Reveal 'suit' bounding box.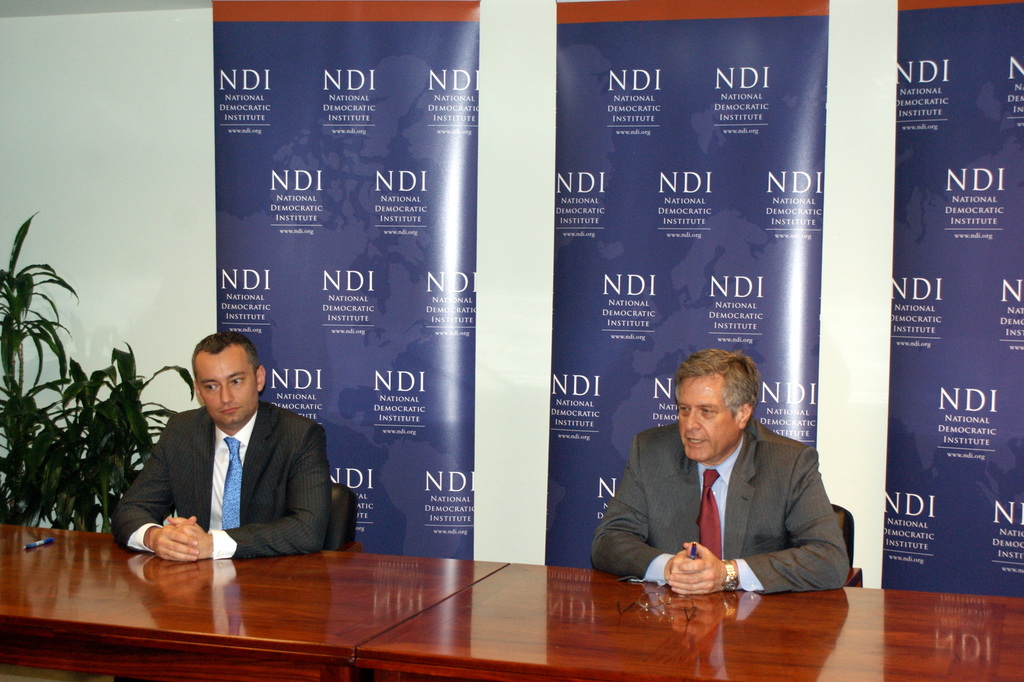
Revealed: (593,425,854,589).
